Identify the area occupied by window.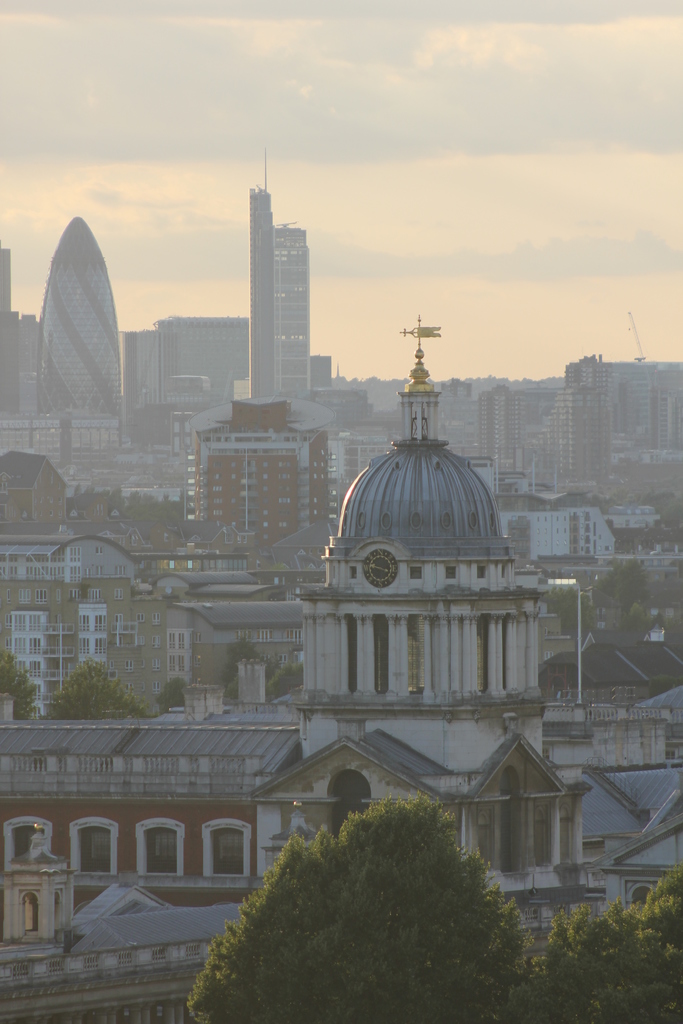
Area: l=12, t=823, r=62, b=879.
